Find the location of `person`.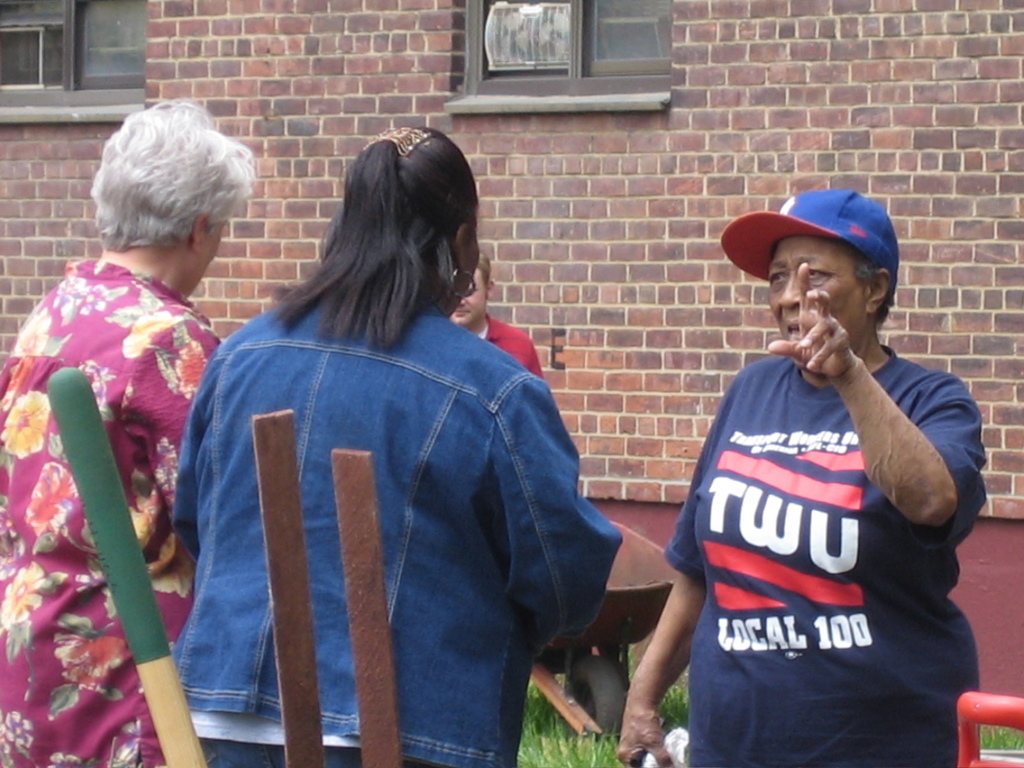
Location: [left=170, top=123, right=625, bottom=767].
